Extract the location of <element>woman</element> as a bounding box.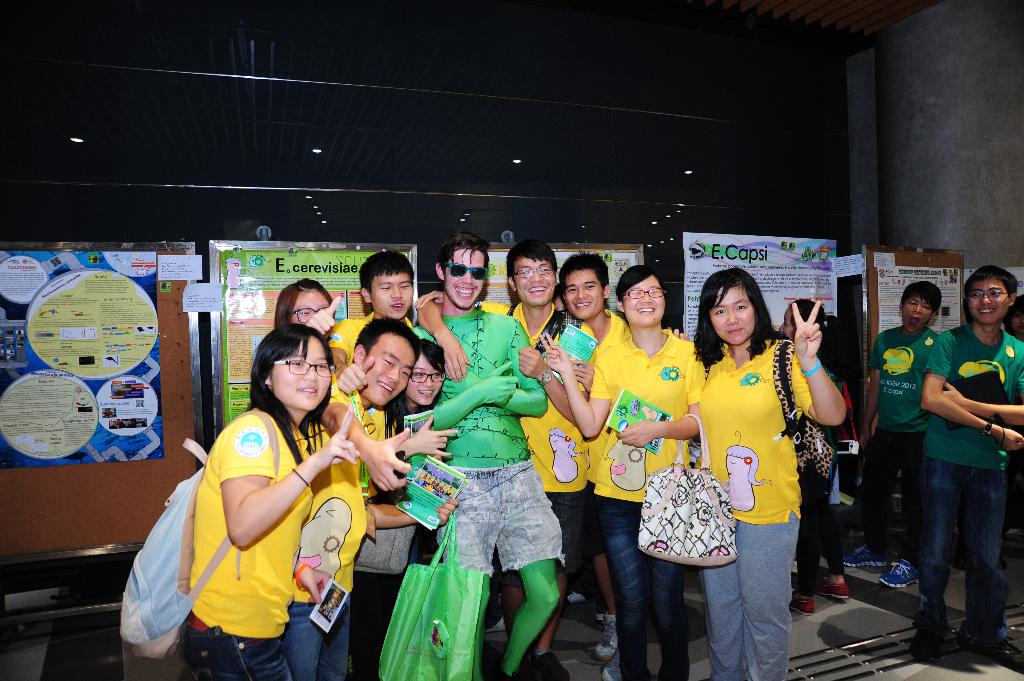
pyautogui.locateOnScreen(347, 339, 444, 680).
